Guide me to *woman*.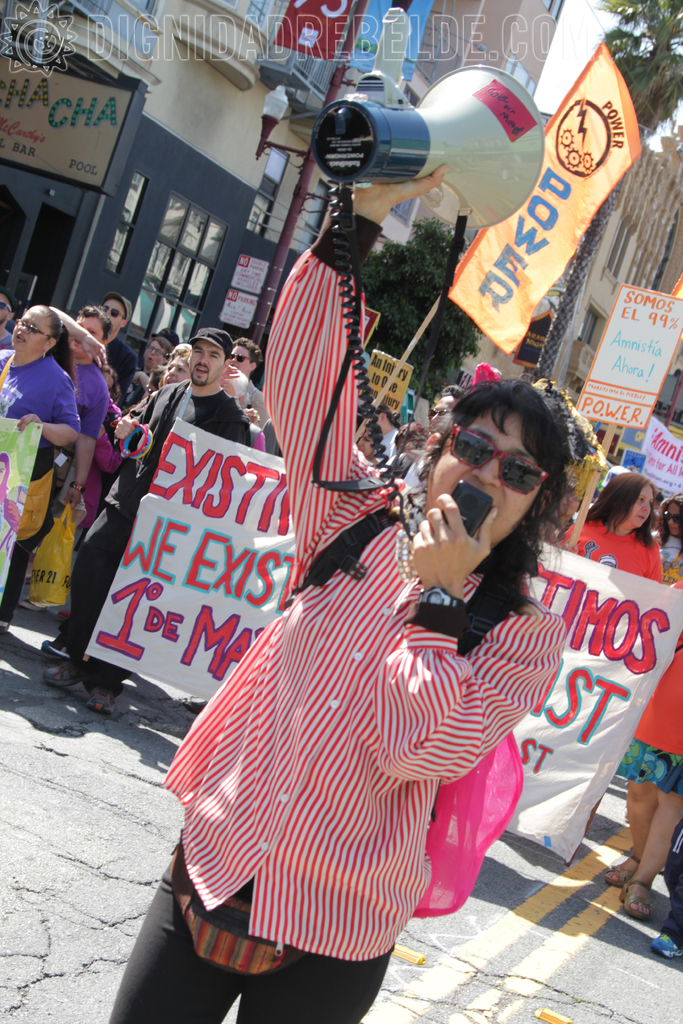
Guidance: [654, 493, 682, 579].
